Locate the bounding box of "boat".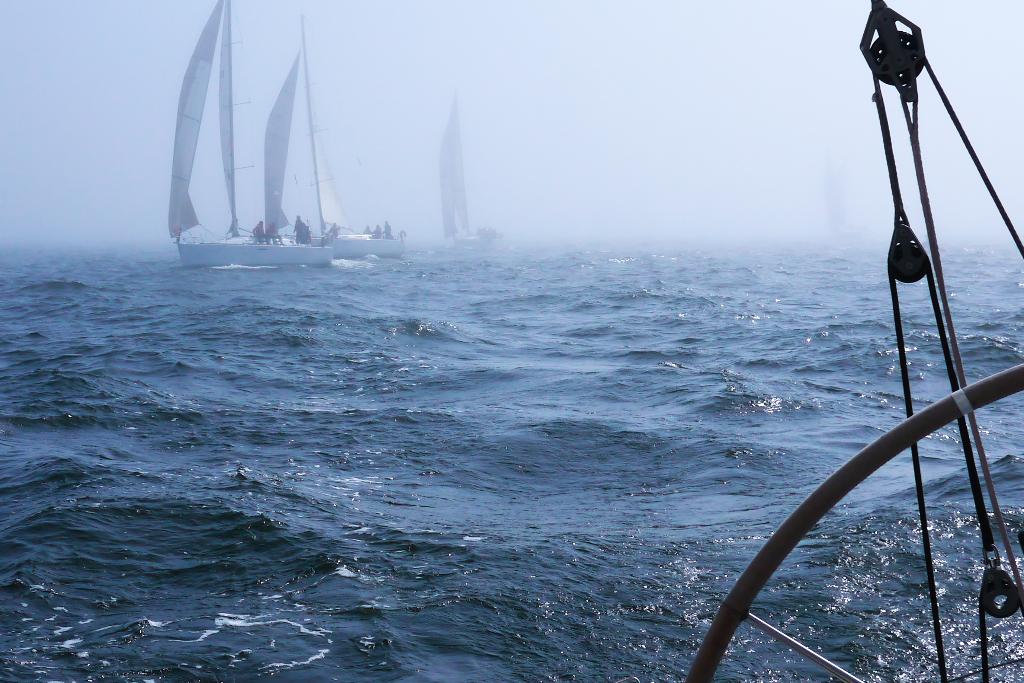
Bounding box: (left=301, top=22, right=404, bottom=261).
